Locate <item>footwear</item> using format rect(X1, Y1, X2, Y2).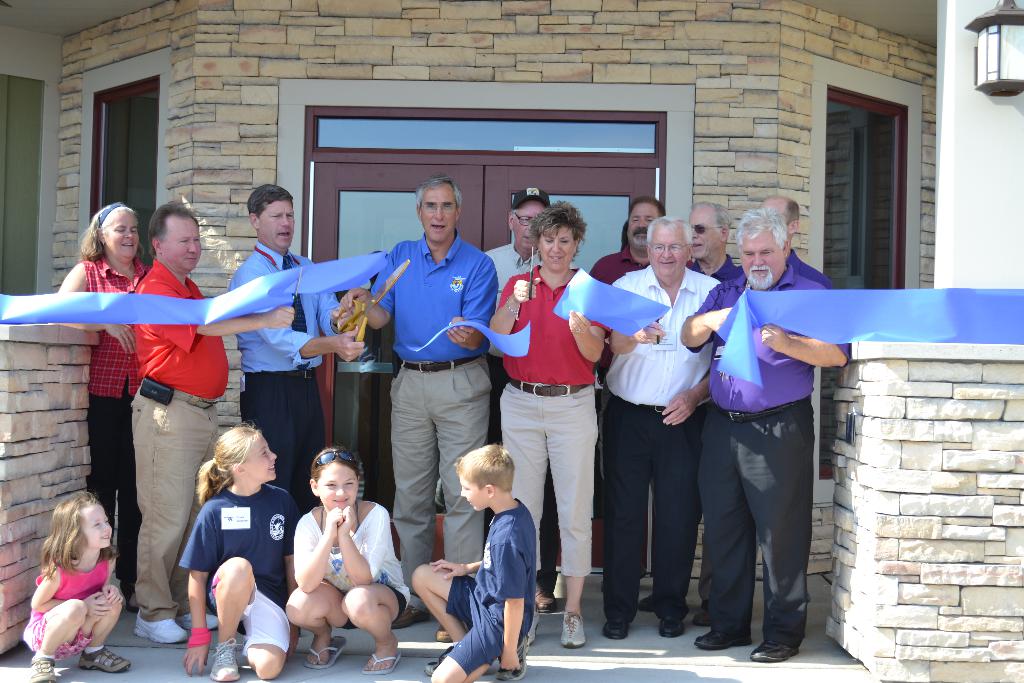
rect(77, 646, 131, 675).
